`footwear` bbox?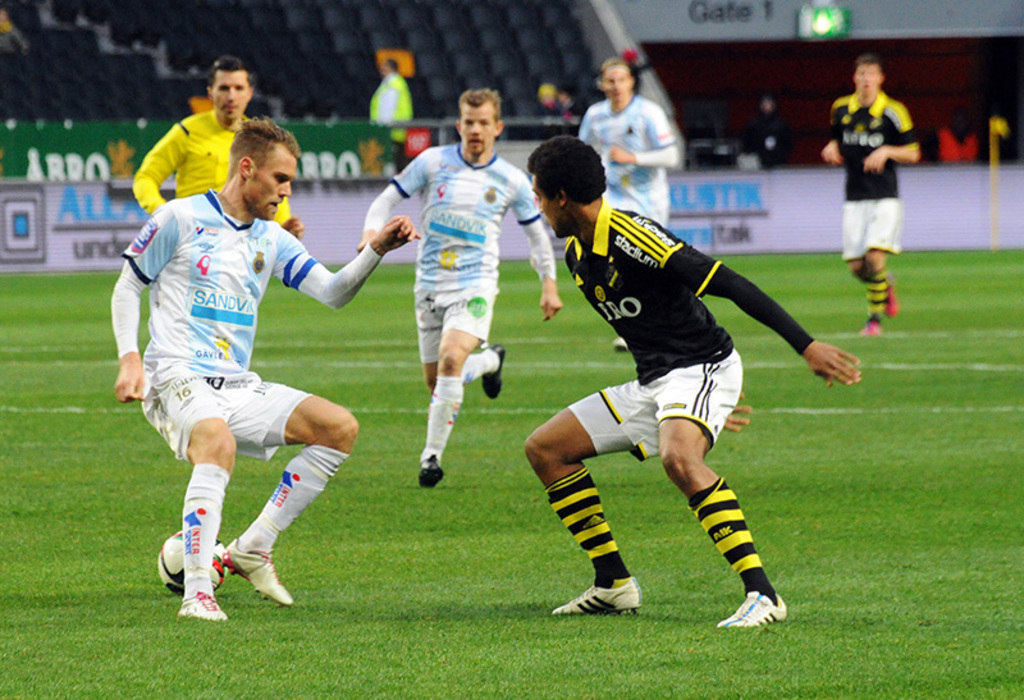
{"left": 552, "top": 575, "right": 640, "bottom": 613}
